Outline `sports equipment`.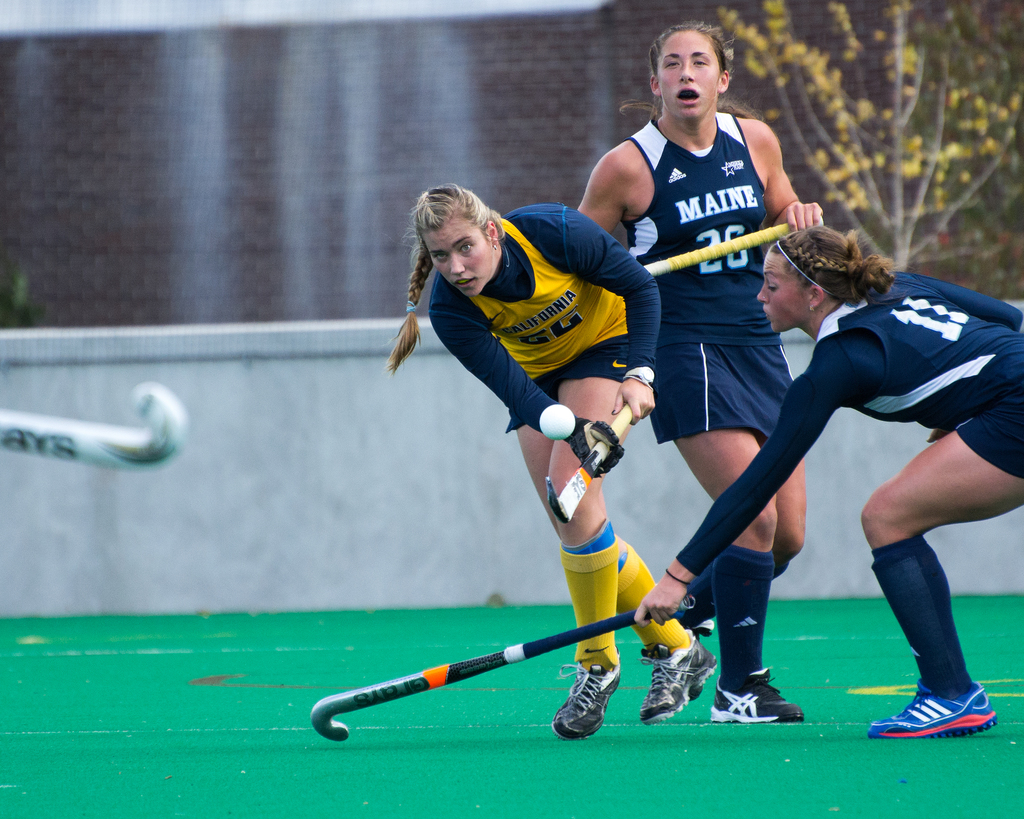
Outline: 308/591/698/748.
